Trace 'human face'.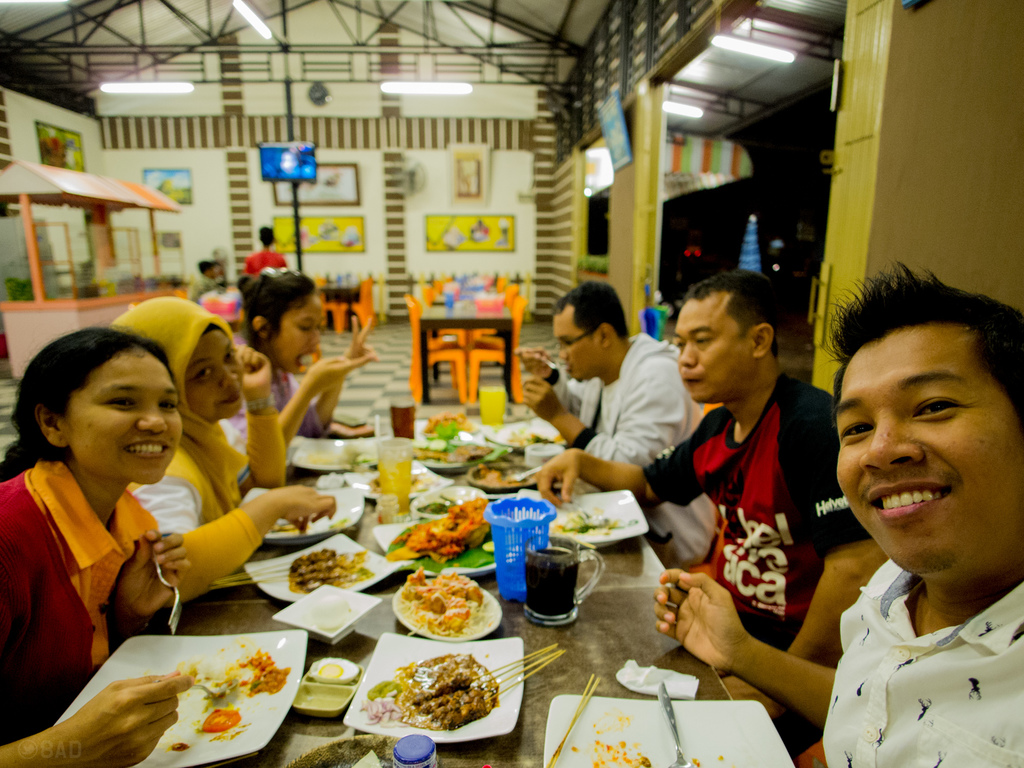
Traced to 277, 291, 326, 373.
